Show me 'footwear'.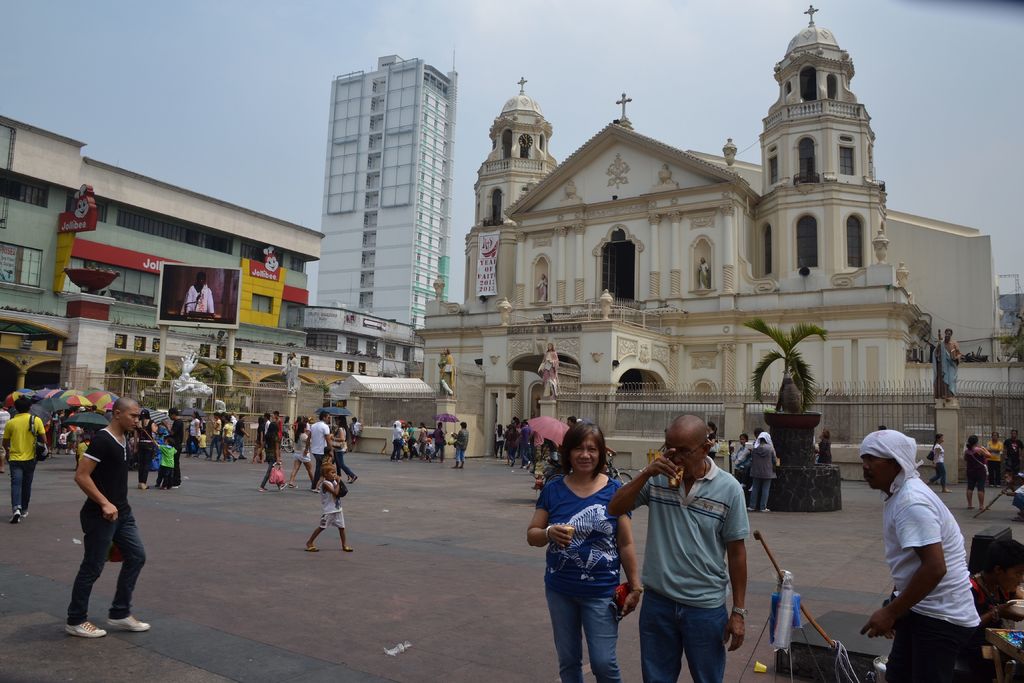
'footwear' is here: 140/482/147/489.
